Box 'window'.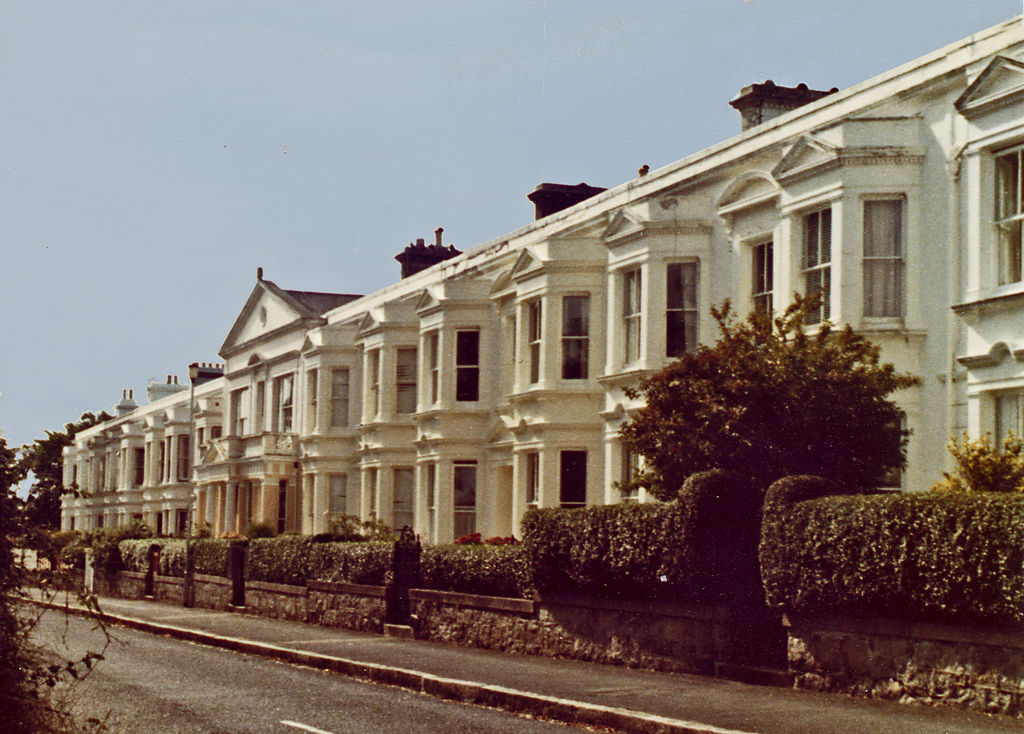
select_region(390, 472, 412, 538).
